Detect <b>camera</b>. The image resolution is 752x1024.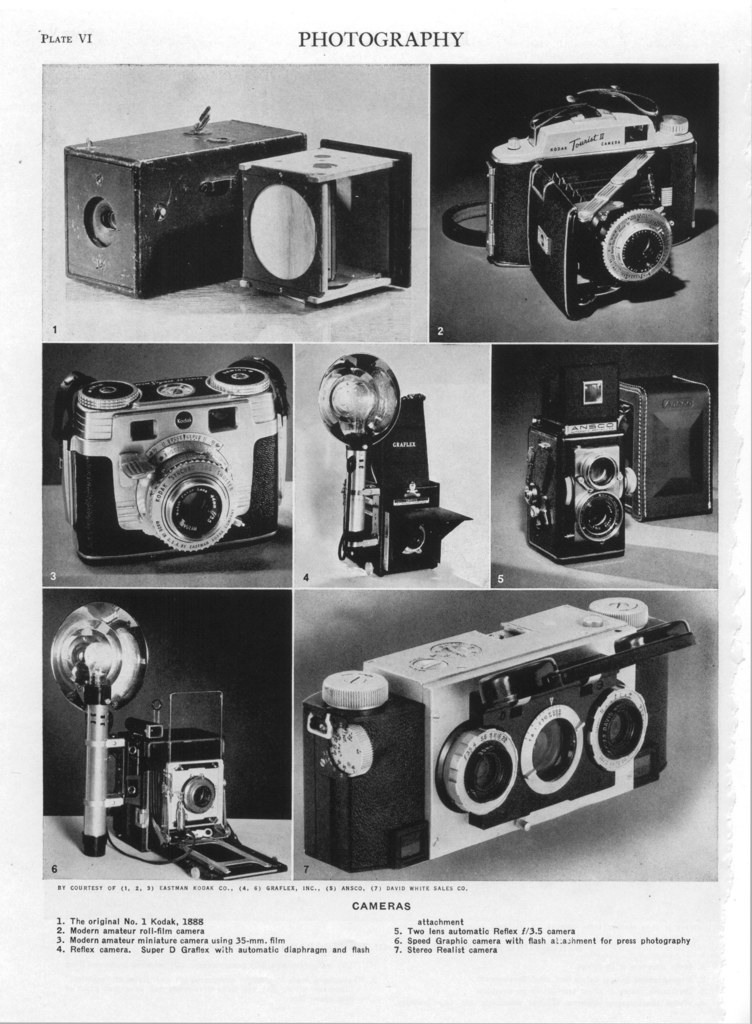
<box>524,365,628,563</box>.
